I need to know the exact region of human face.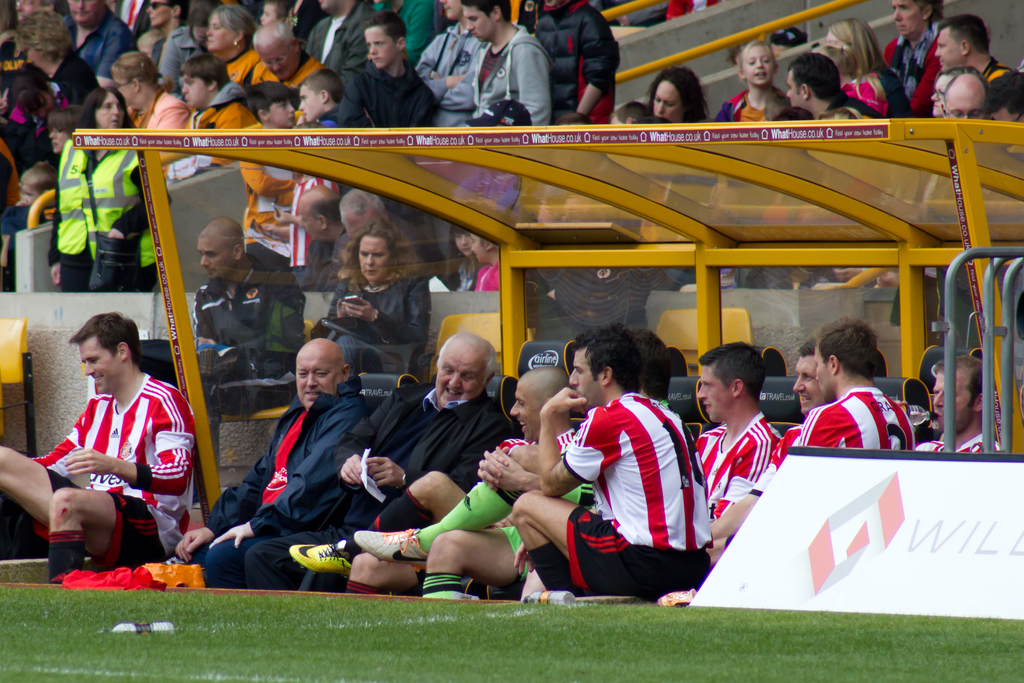
Region: [779, 67, 801, 108].
